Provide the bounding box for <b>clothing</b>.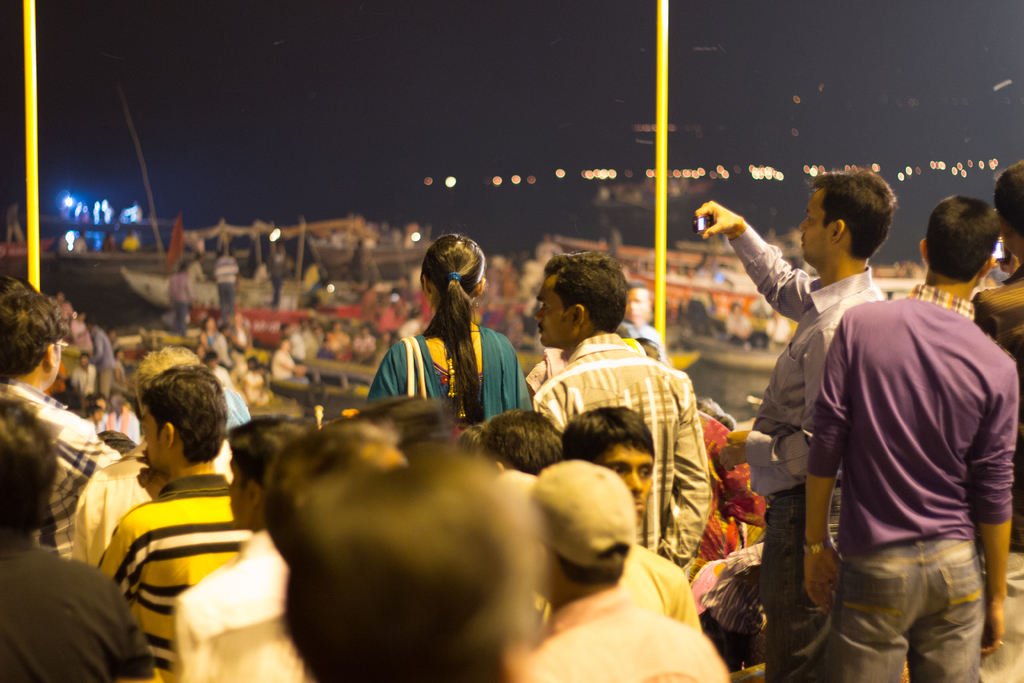
rect(0, 546, 152, 682).
